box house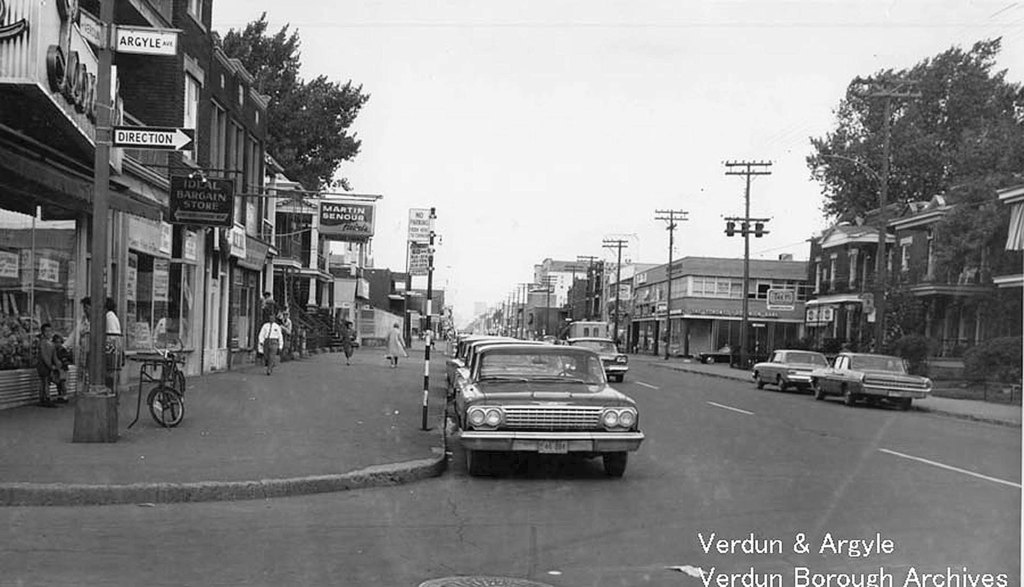
BBox(199, 28, 276, 368)
